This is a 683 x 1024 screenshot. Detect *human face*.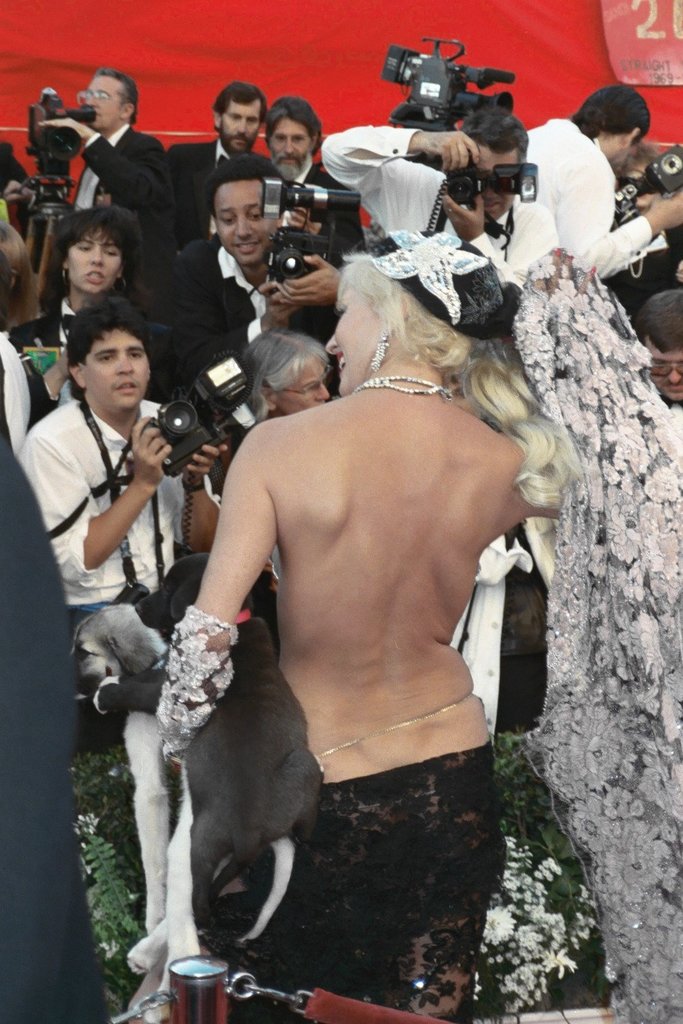
BBox(217, 106, 260, 149).
